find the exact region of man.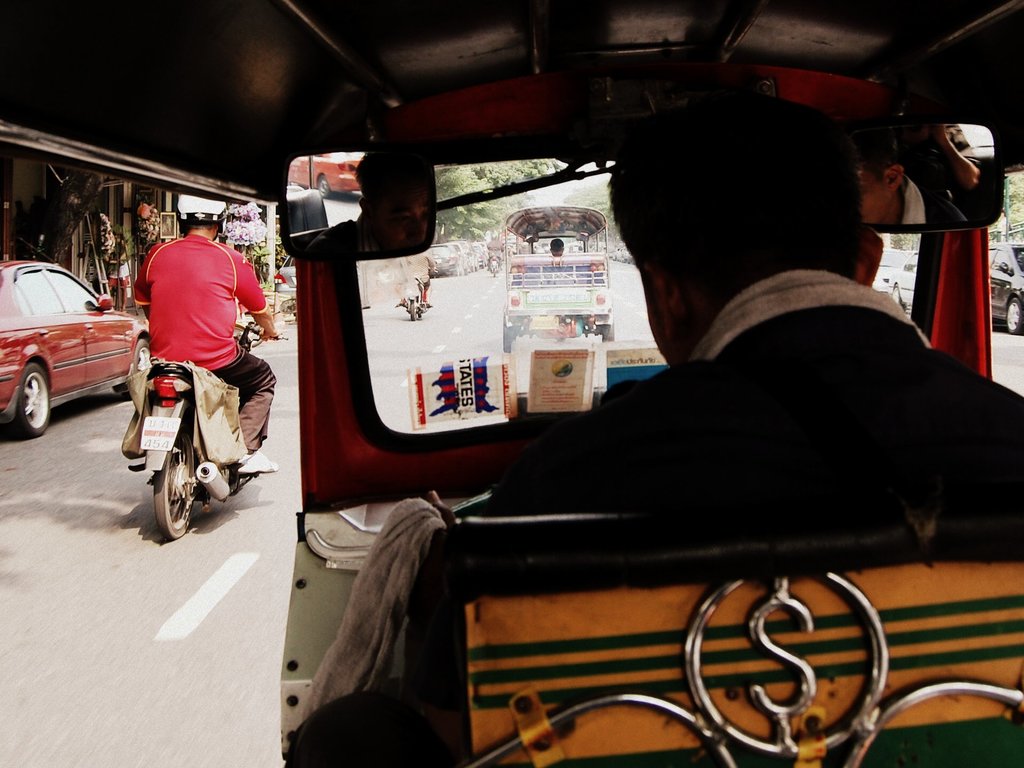
Exact region: box(552, 235, 567, 264).
